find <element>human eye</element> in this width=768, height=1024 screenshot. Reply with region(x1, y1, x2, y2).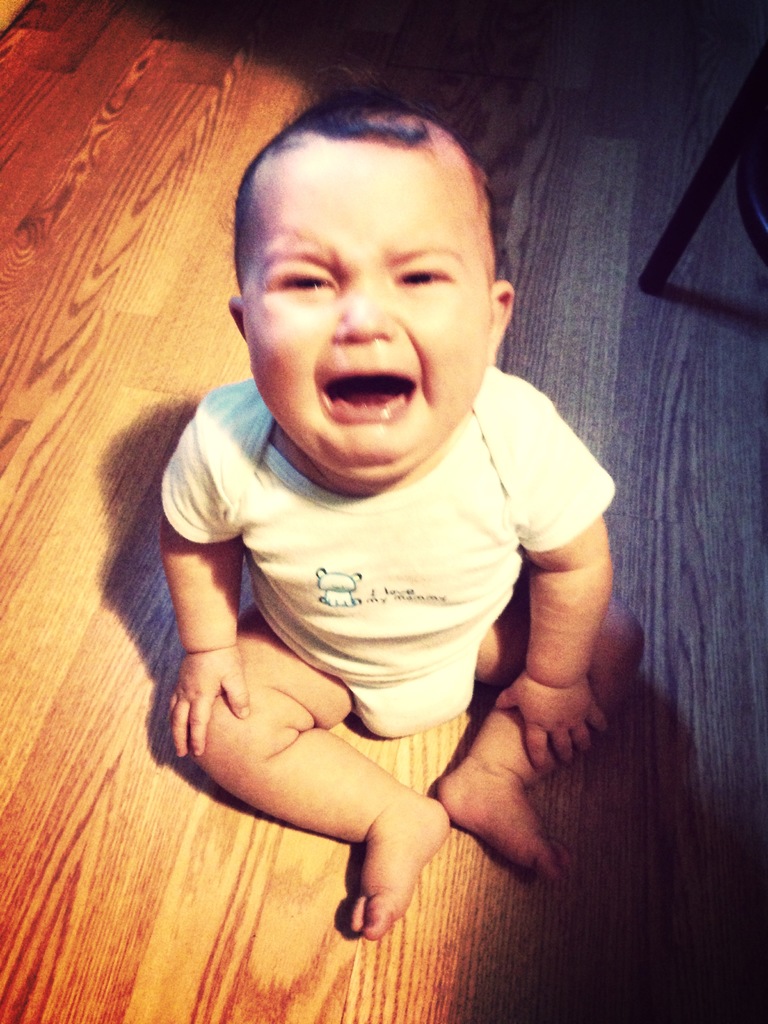
region(258, 266, 333, 301).
